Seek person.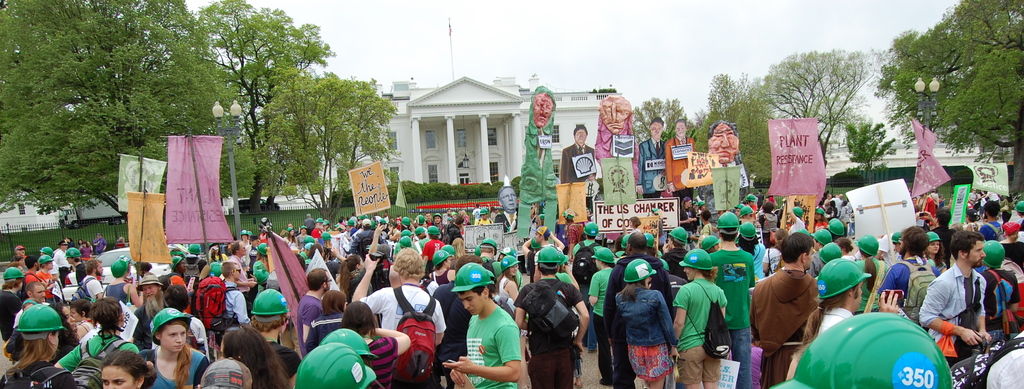
[4,272,20,323].
